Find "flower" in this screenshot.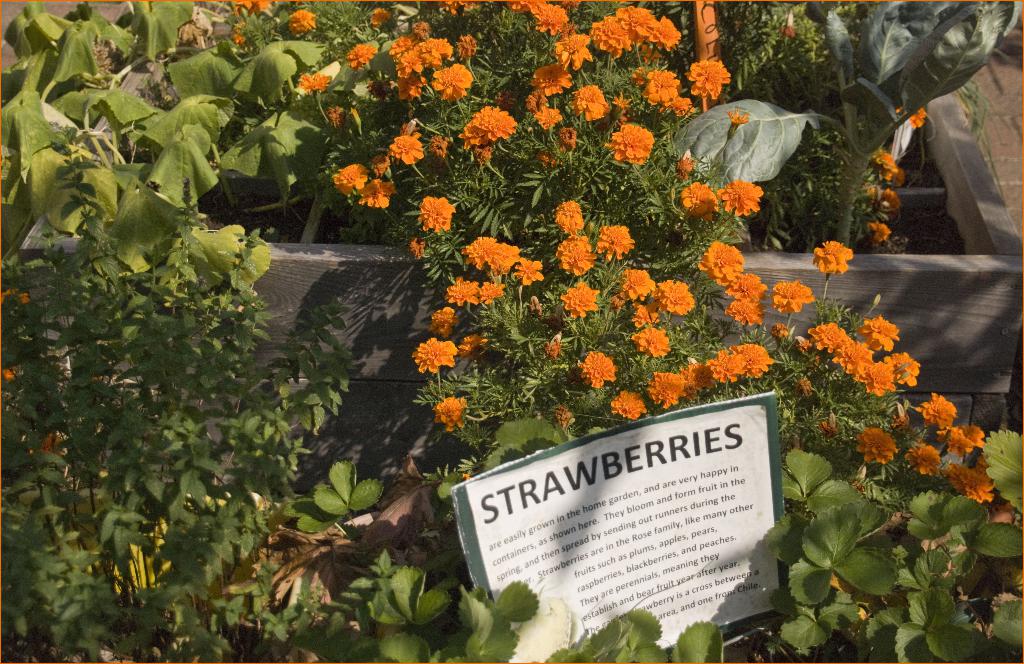
The bounding box for "flower" is 465:238:490:273.
